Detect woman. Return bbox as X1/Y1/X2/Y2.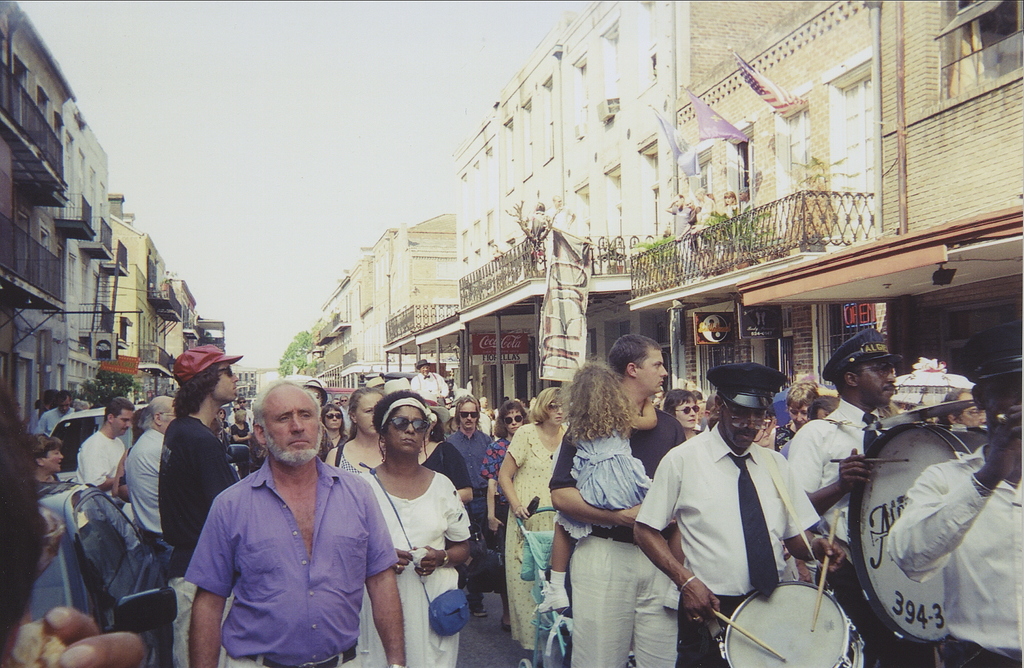
325/389/385/474.
